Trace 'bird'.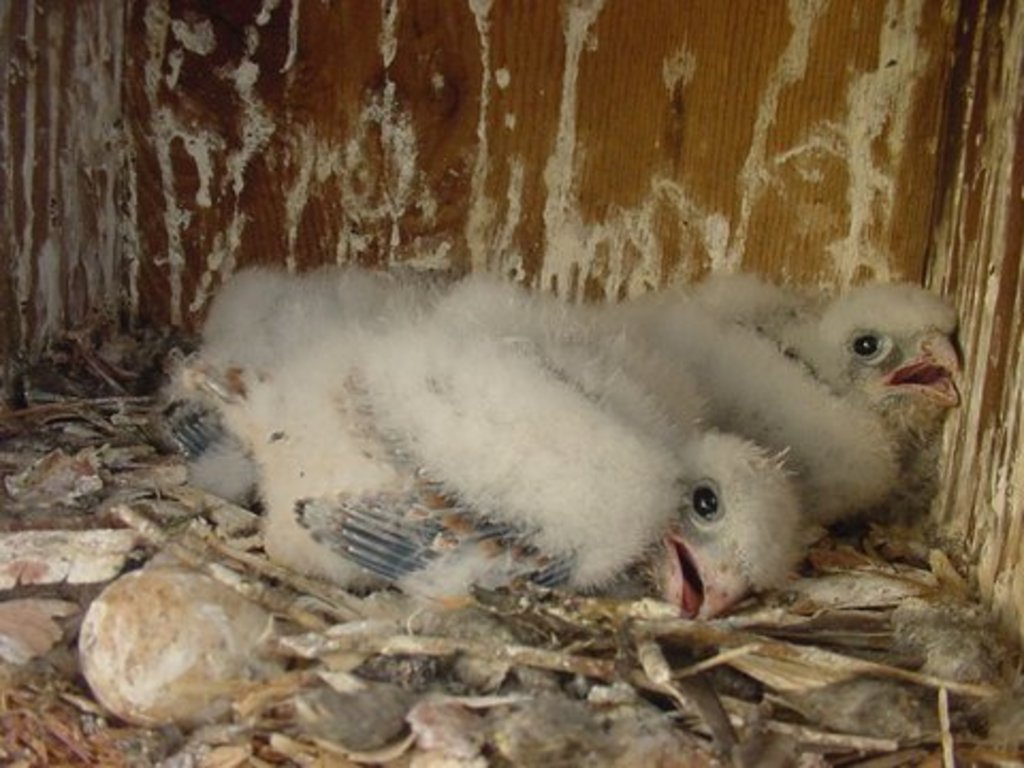
Traced to select_region(124, 269, 813, 619).
